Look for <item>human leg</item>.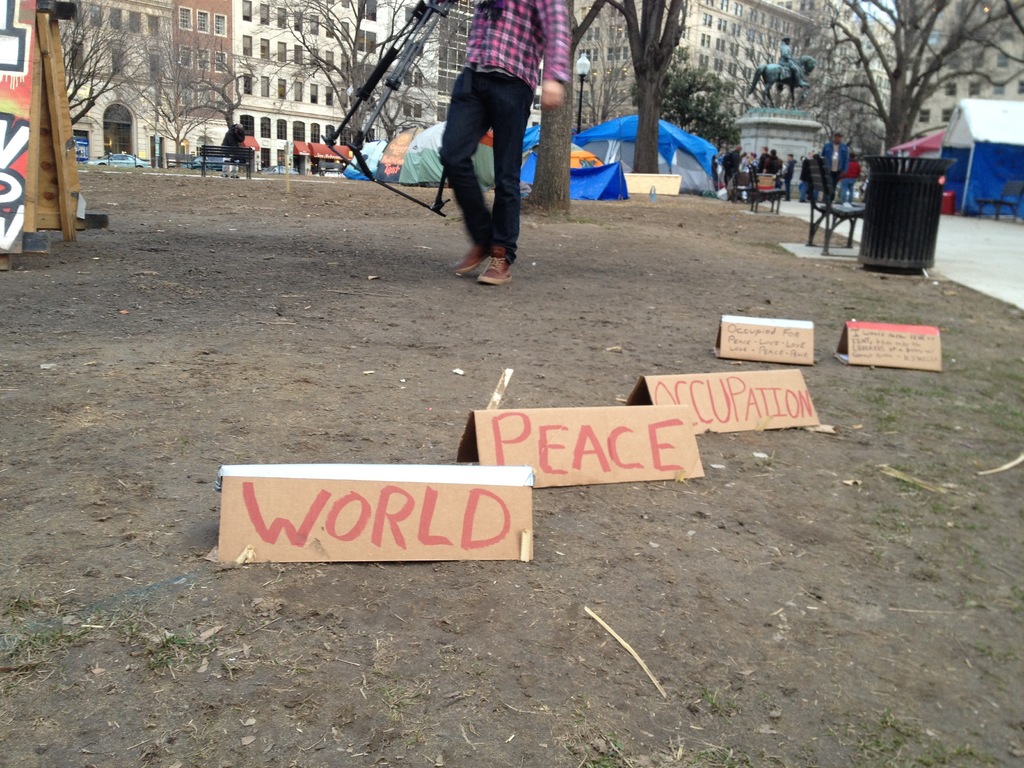
Found: <region>440, 65, 493, 276</region>.
